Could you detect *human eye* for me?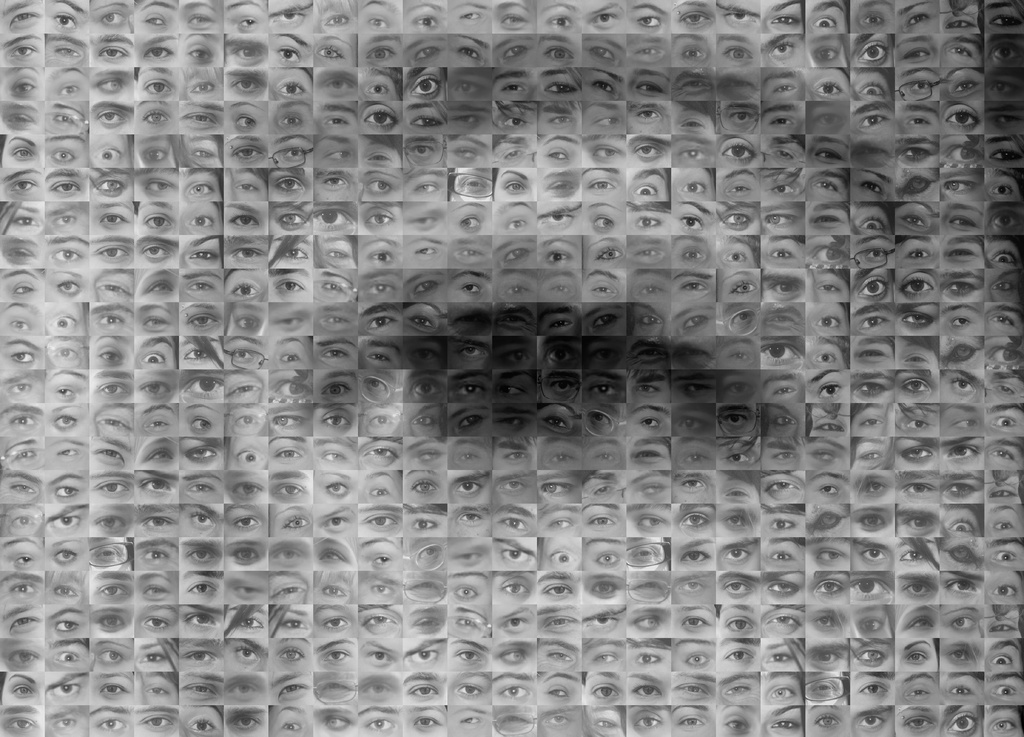
Detection result: (724,682,750,699).
